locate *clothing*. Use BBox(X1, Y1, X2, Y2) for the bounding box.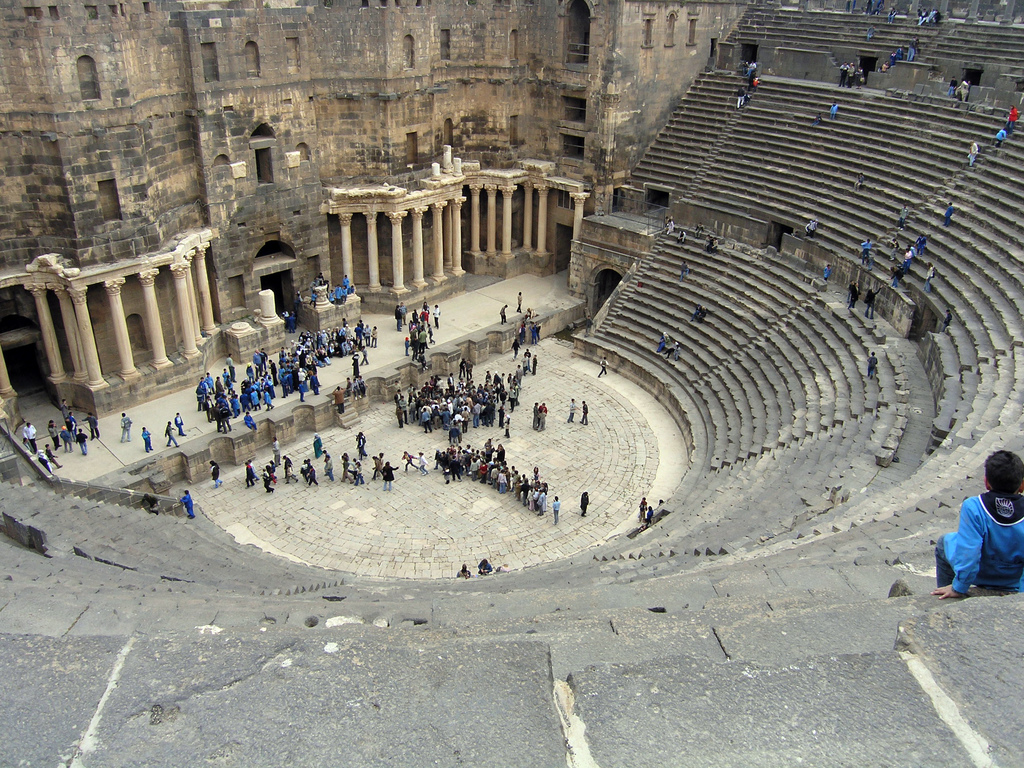
BBox(244, 413, 256, 428).
